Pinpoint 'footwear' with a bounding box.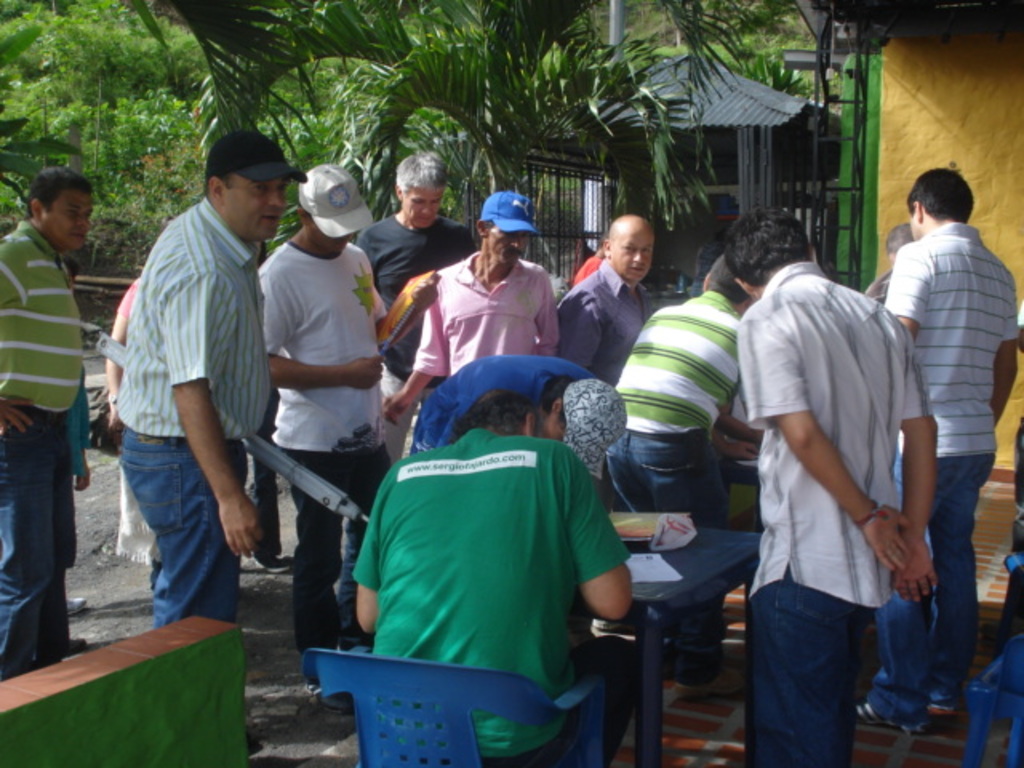
x1=854 y1=688 x2=934 y2=739.
